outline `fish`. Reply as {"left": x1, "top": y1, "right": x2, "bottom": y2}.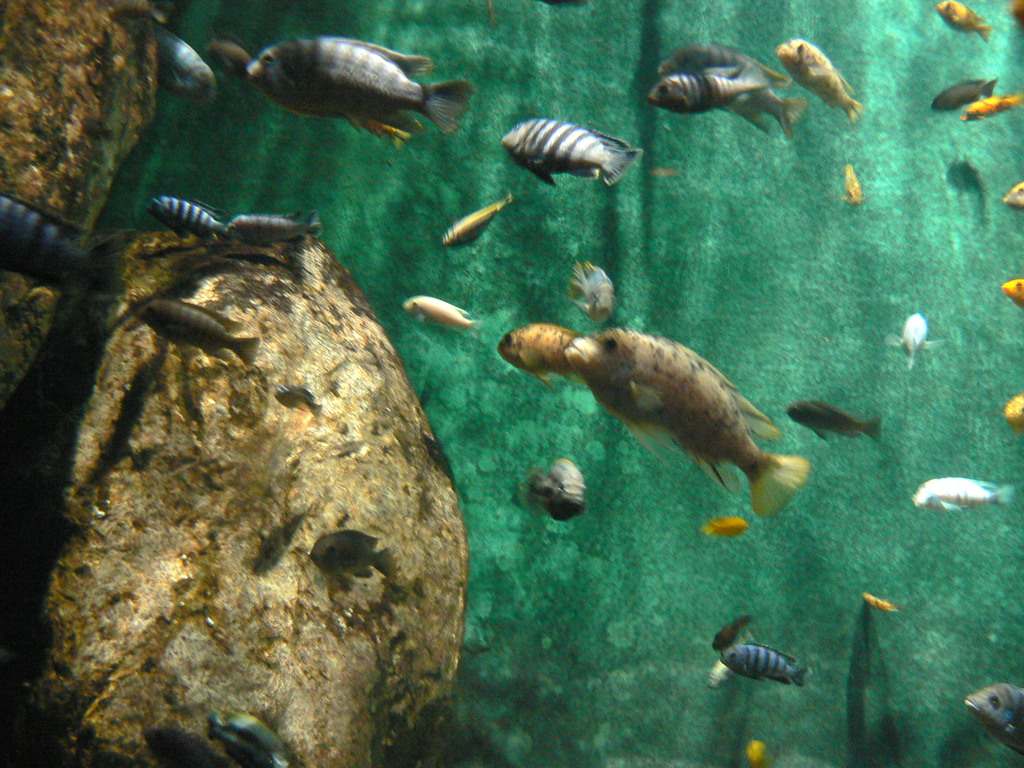
{"left": 206, "top": 703, "right": 301, "bottom": 767}.
